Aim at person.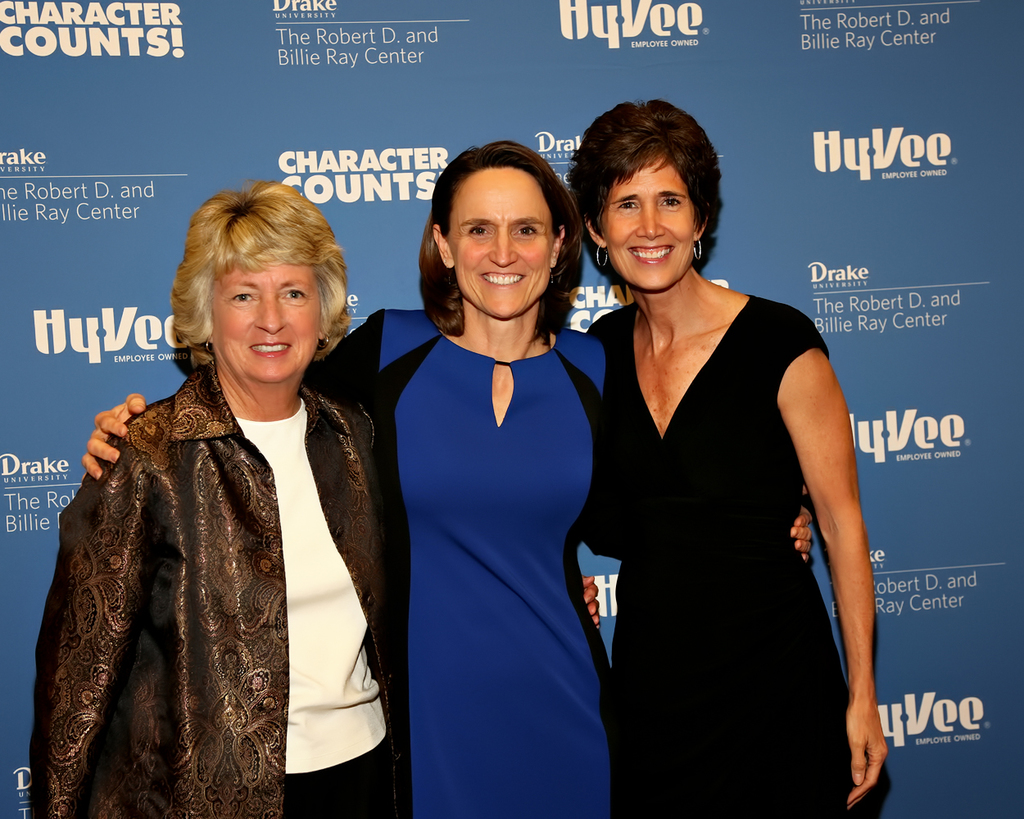
Aimed at detection(78, 144, 809, 814).
